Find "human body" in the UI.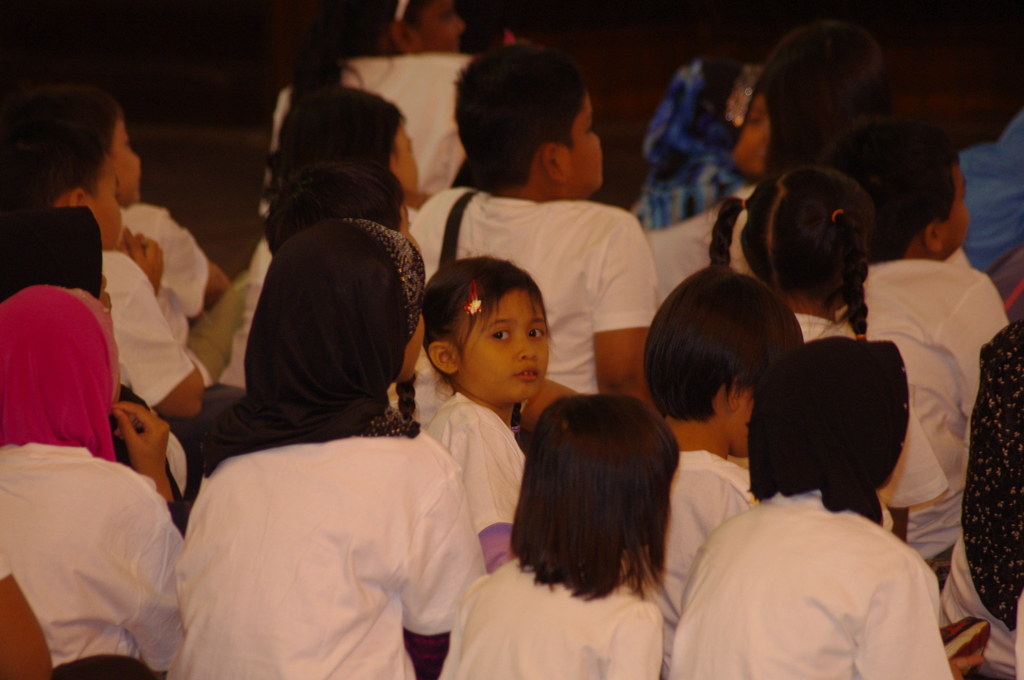
UI element at 438/389/685/679.
